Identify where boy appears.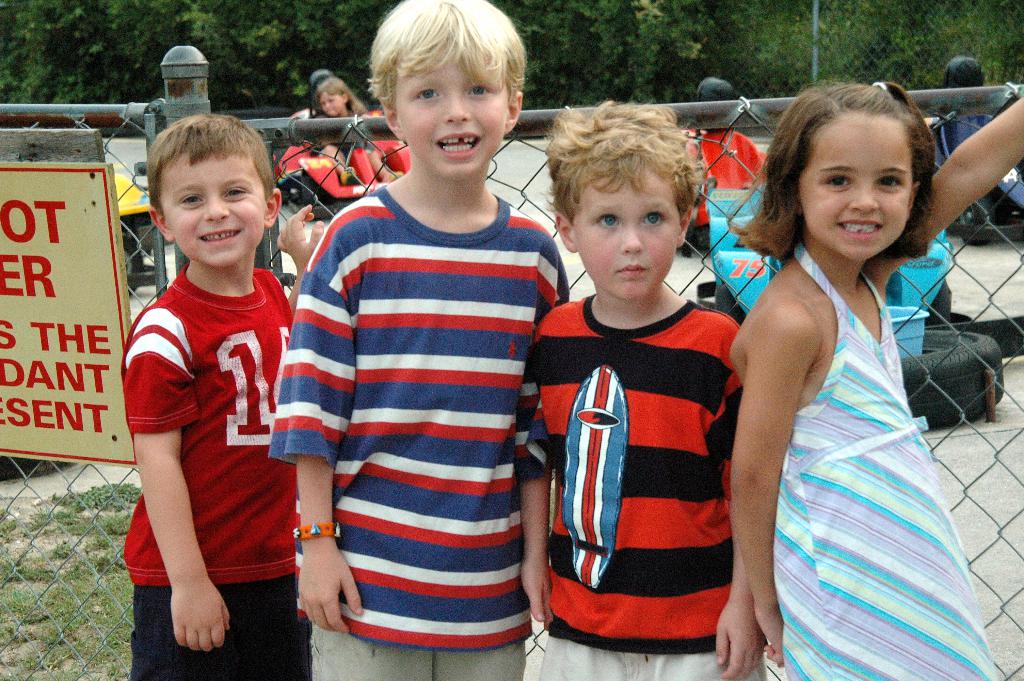
Appears at (276,0,593,680).
